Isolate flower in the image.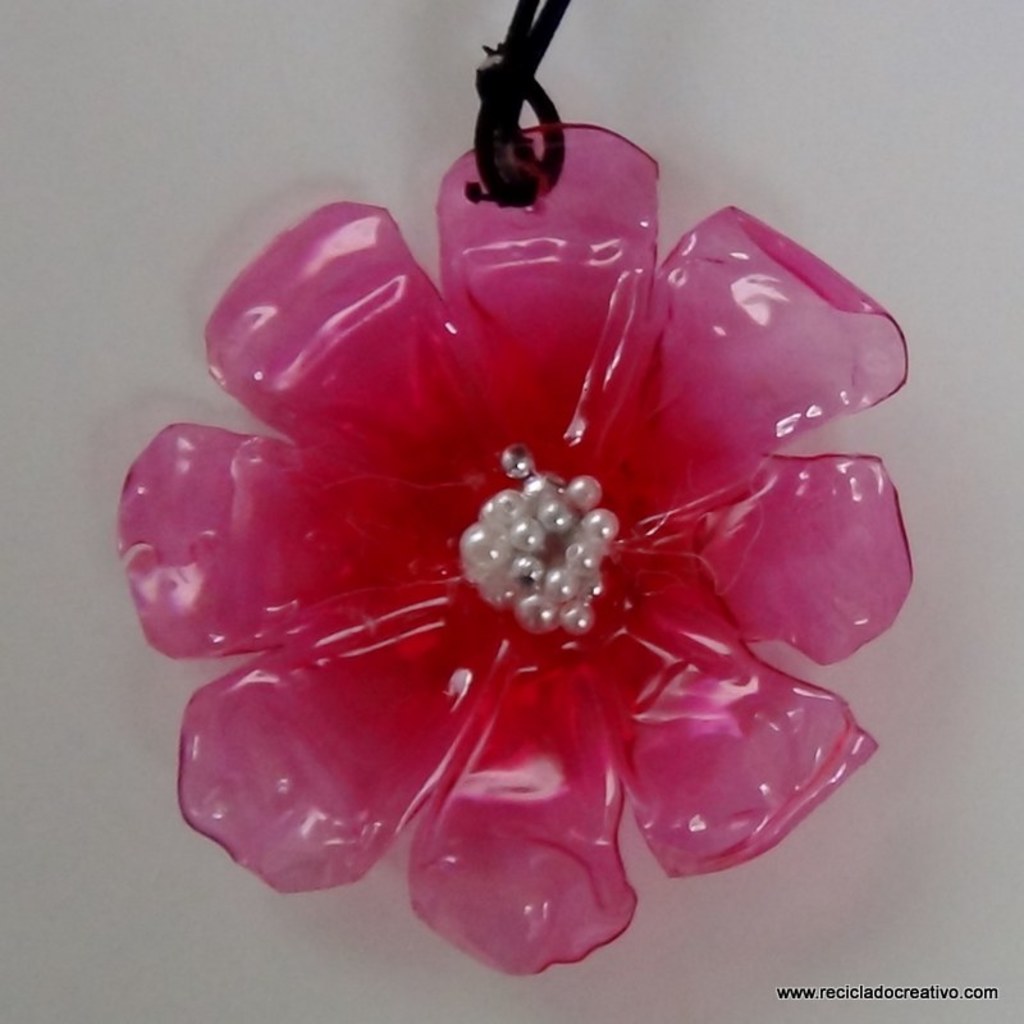
Isolated region: <bbox>96, 165, 911, 934</bbox>.
